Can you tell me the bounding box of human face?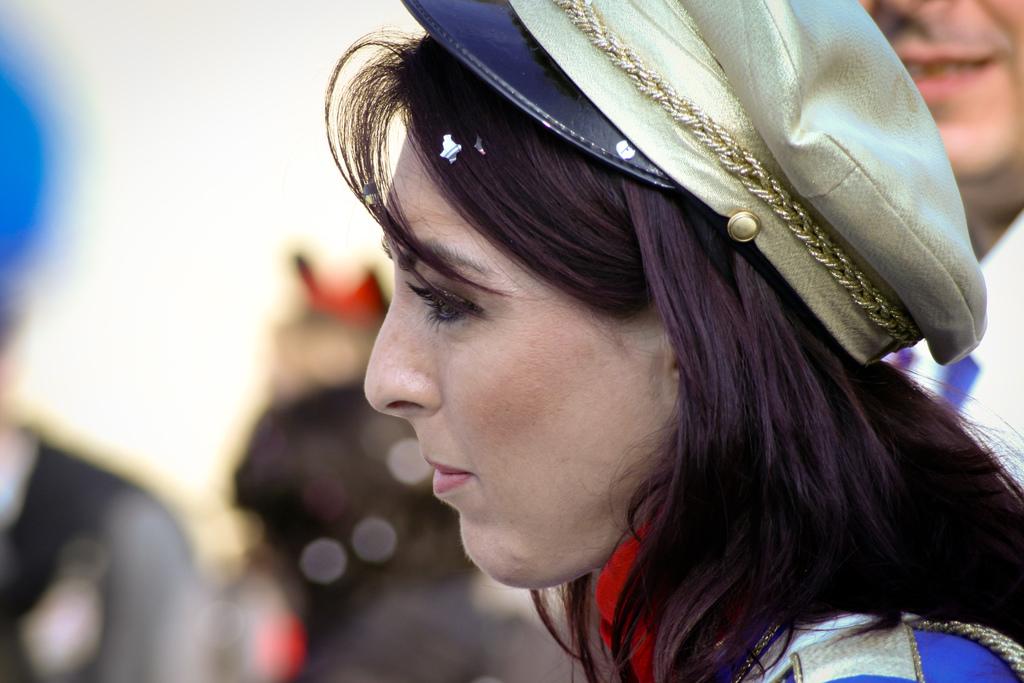
356, 109, 664, 593.
